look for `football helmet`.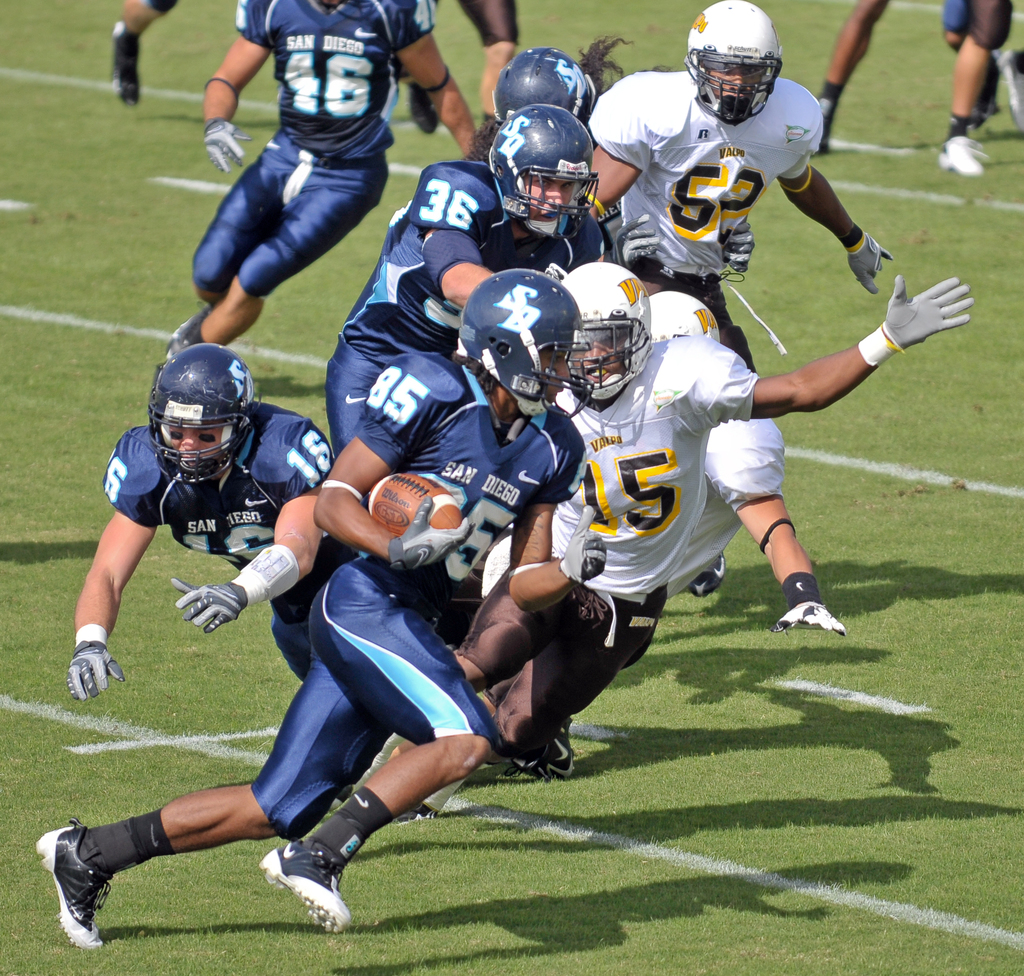
Found: 485 104 607 241.
